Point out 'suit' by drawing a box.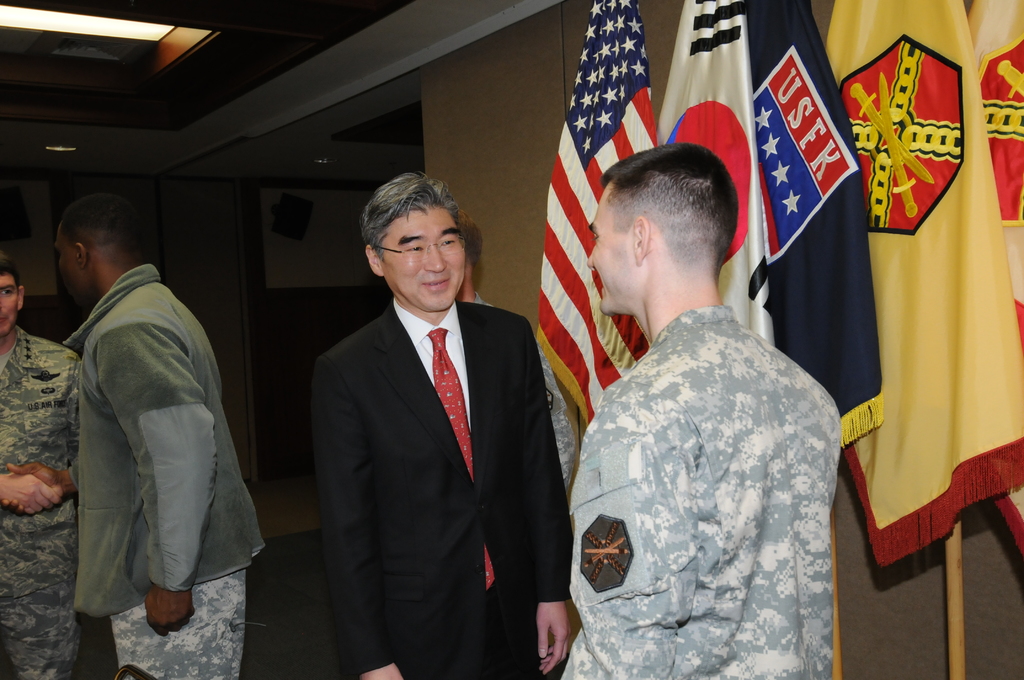
<box>298,177,568,671</box>.
